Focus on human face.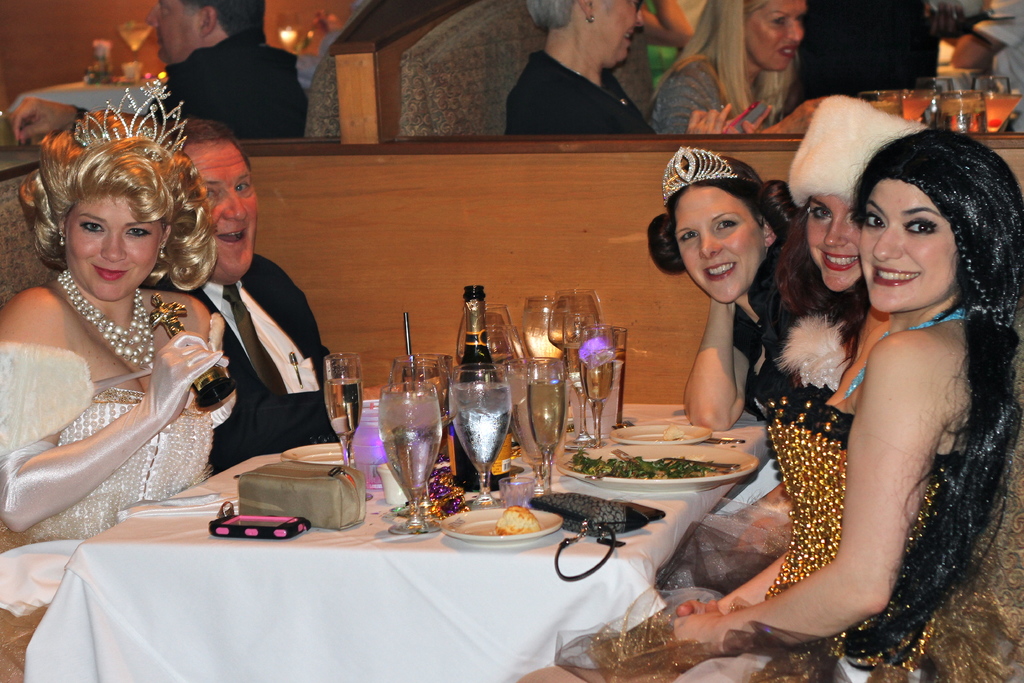
Focused at locate(675, 189, 759, 303).
